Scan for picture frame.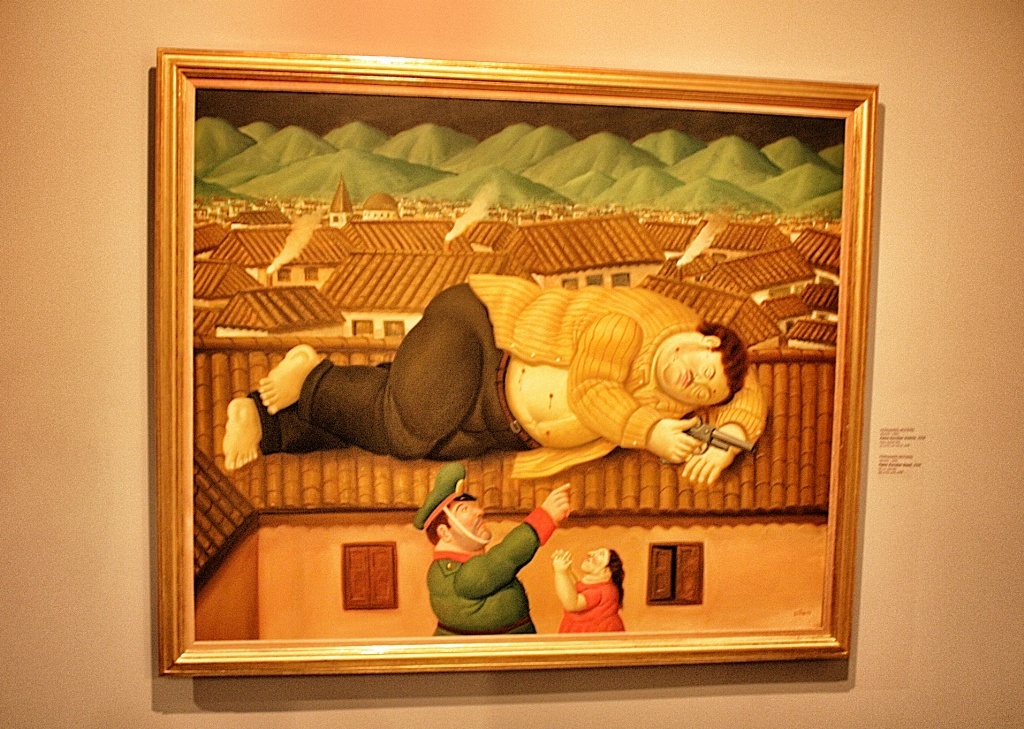
Scan result: select_region(152, 44, 877, 686).
